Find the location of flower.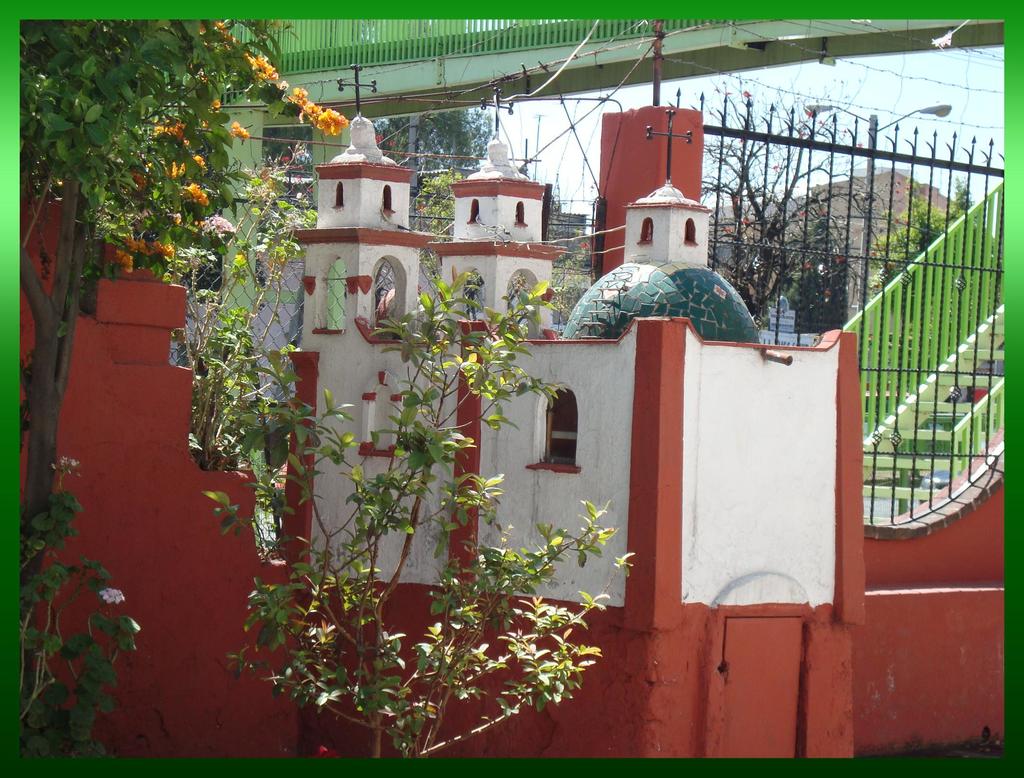
Location: l=319, t=106, r=350, b=135.
